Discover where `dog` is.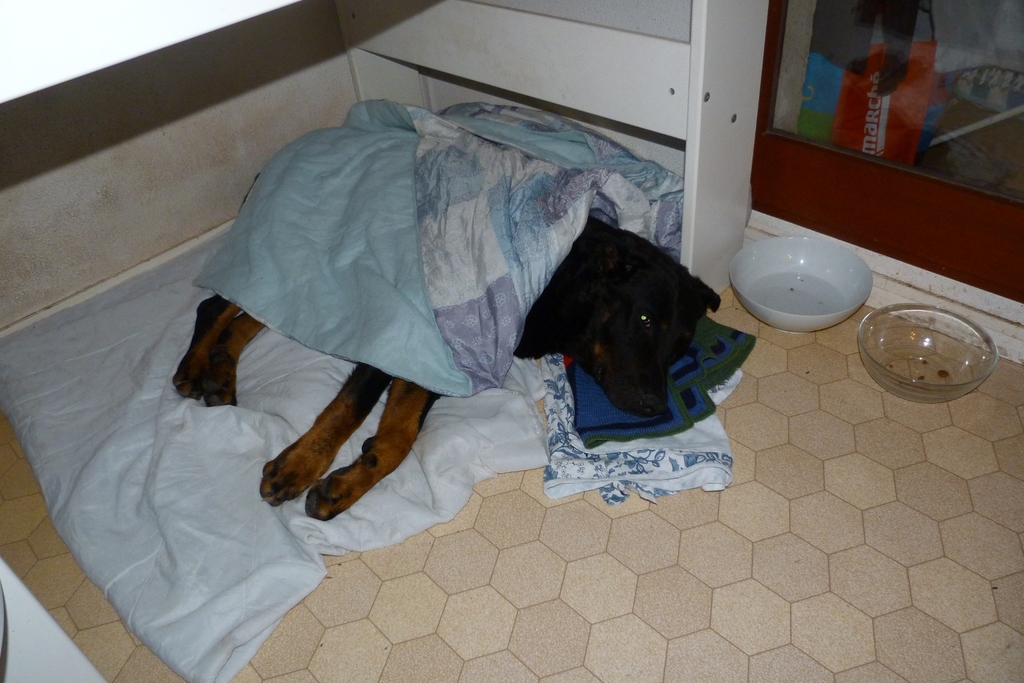
Discovered at [166,126,723,518].
